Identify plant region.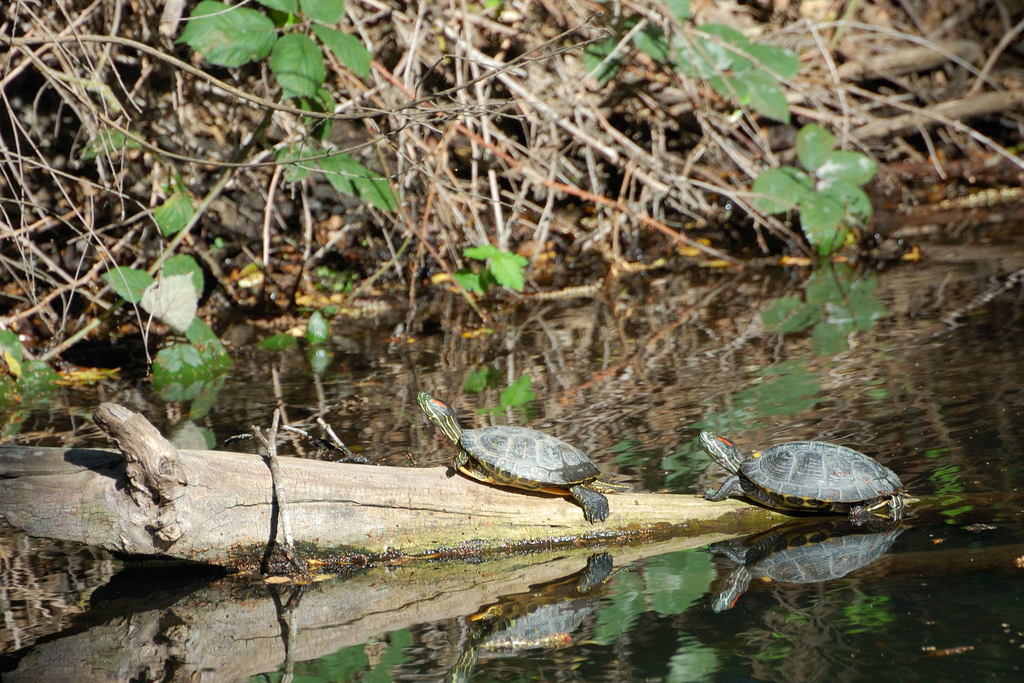
Region: x1=0, y1=325, x2=65, y2=393.
